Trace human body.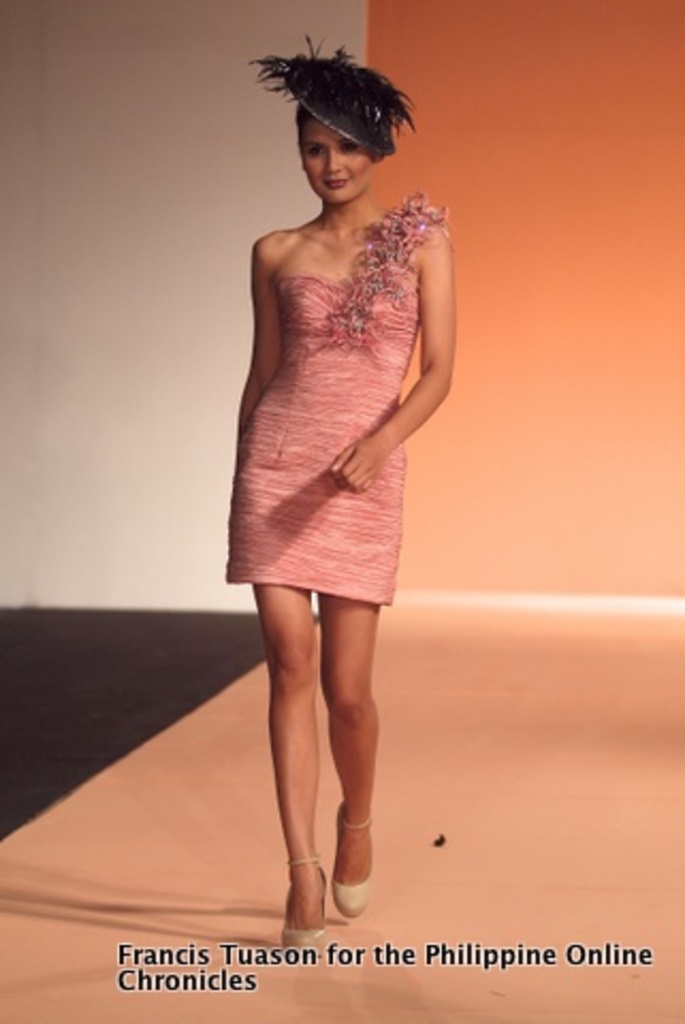
Traced to (left=226, top=34, right=461, bottom=954).
